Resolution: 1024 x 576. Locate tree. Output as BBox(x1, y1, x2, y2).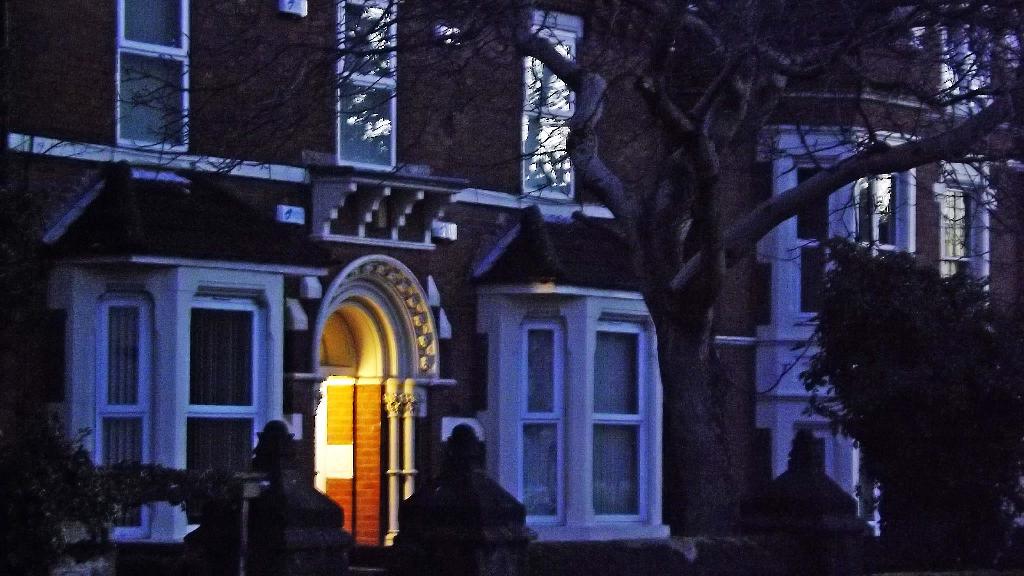
BBox(0, 0, 1023, 535).
